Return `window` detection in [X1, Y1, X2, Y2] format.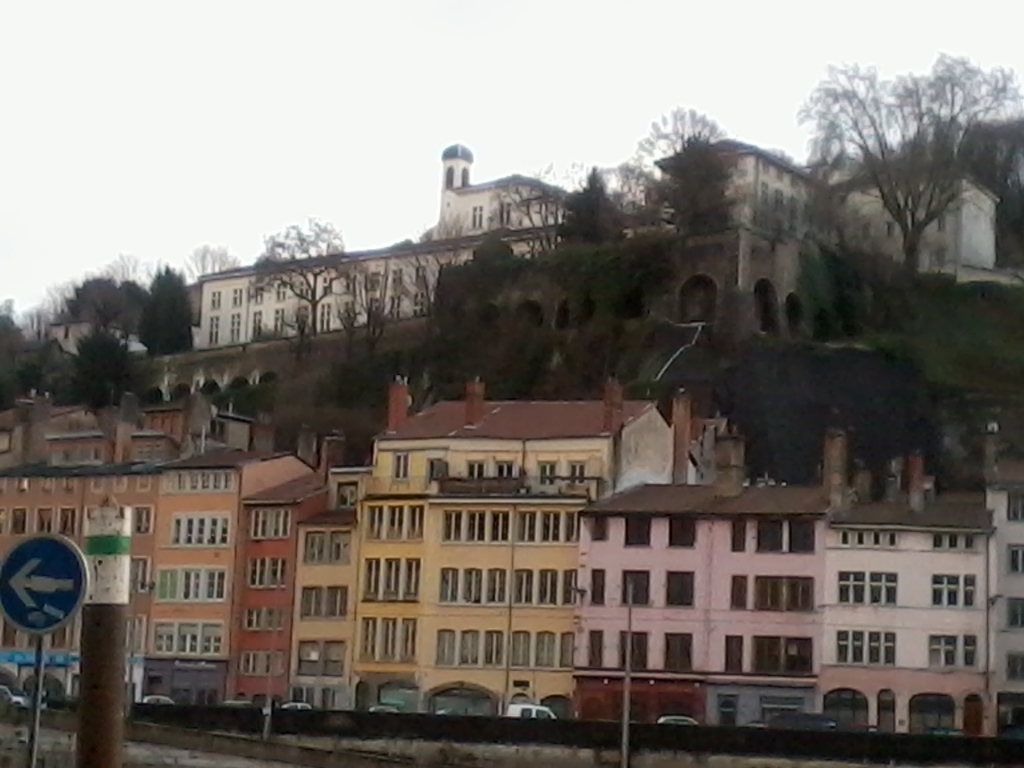
[387, 452, 410, 479].
